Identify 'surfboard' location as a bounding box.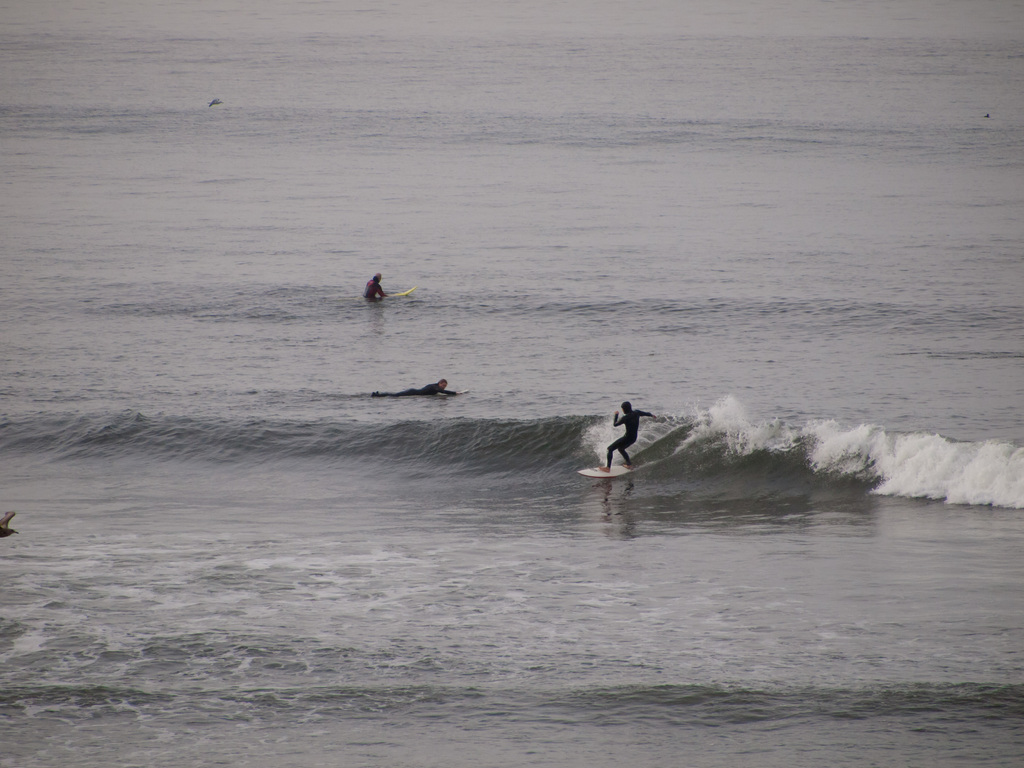
[x1=381, y1=284, x2=417, y2=302].
